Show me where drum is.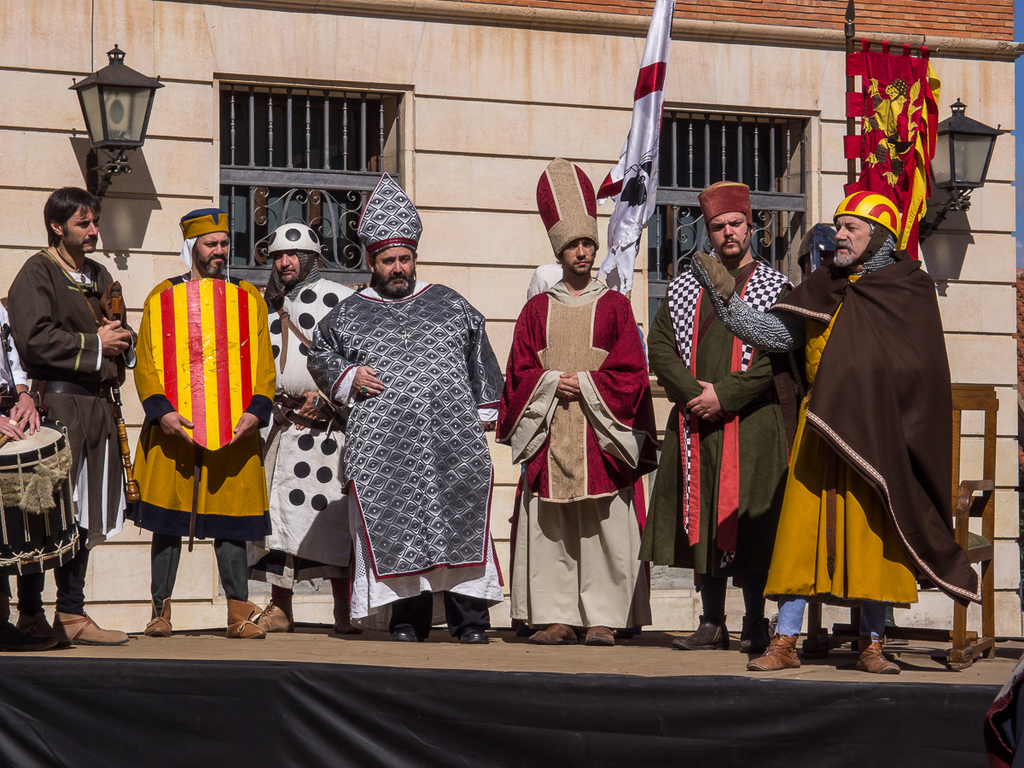
drum is at locate(0, 416, 78, 573).
